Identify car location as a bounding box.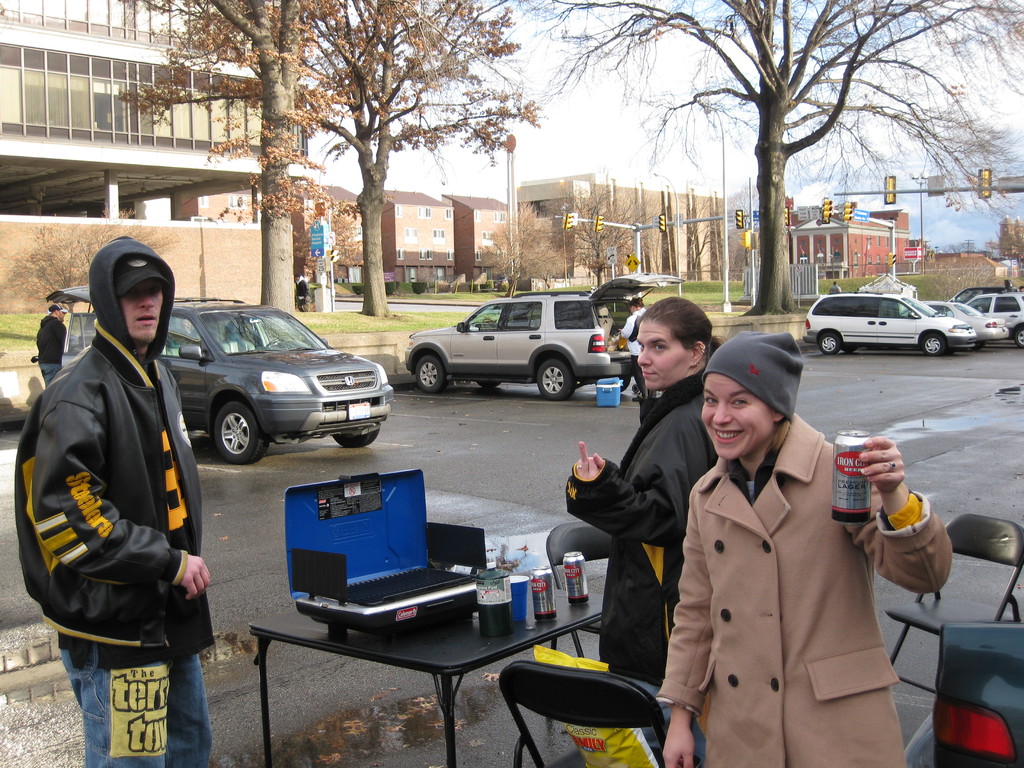
bbox=[404, 274, 680, 400].
